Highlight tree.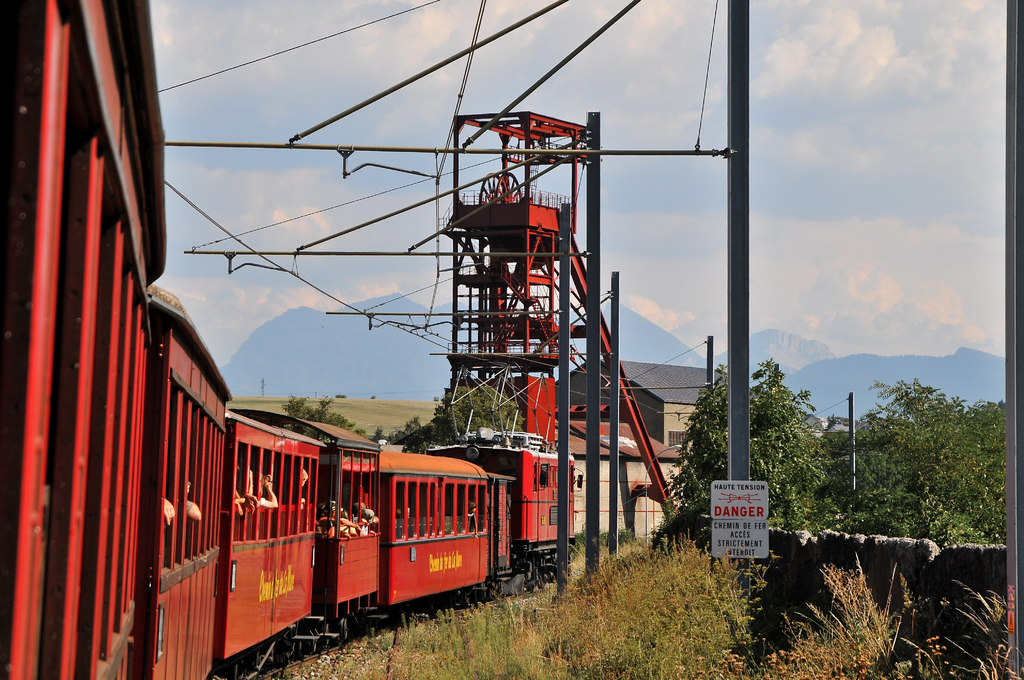
Highlighted region: <box>382,365,537,457</box>.
